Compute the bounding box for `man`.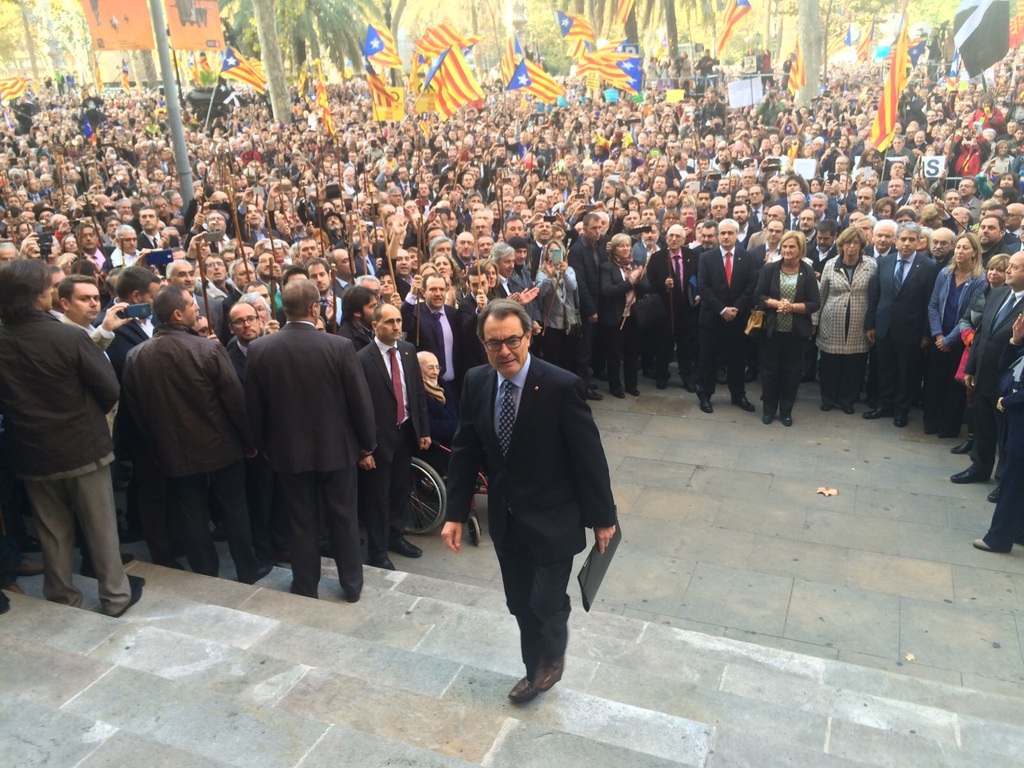
bbox(186, 228, 226, 294).
